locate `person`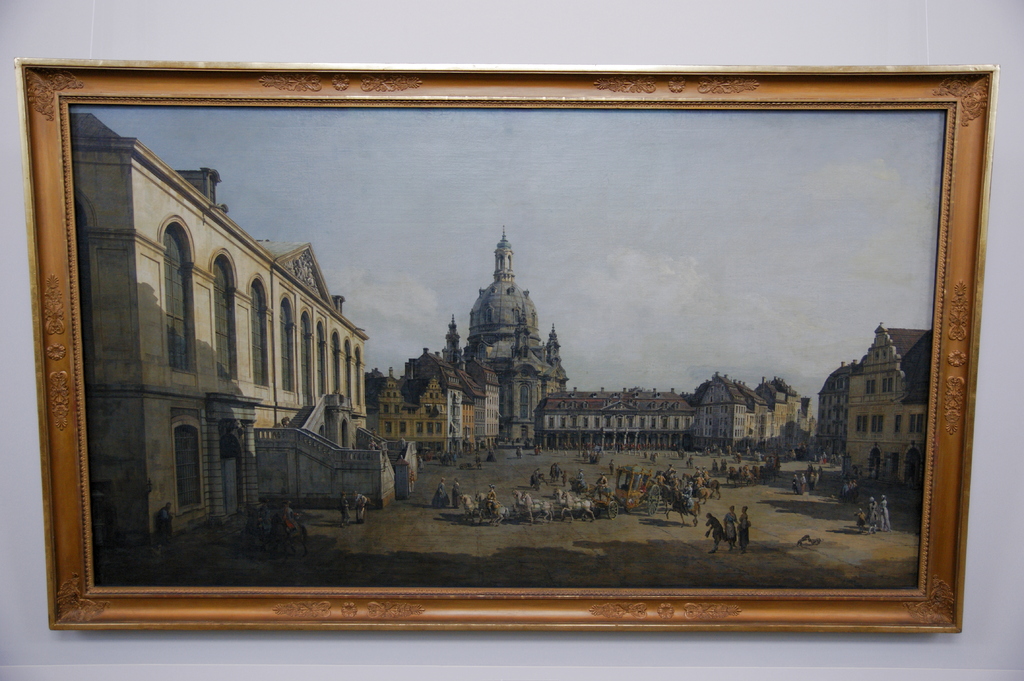
{"left": 156, "top": 501, "right": 171, "bottom": 543}
